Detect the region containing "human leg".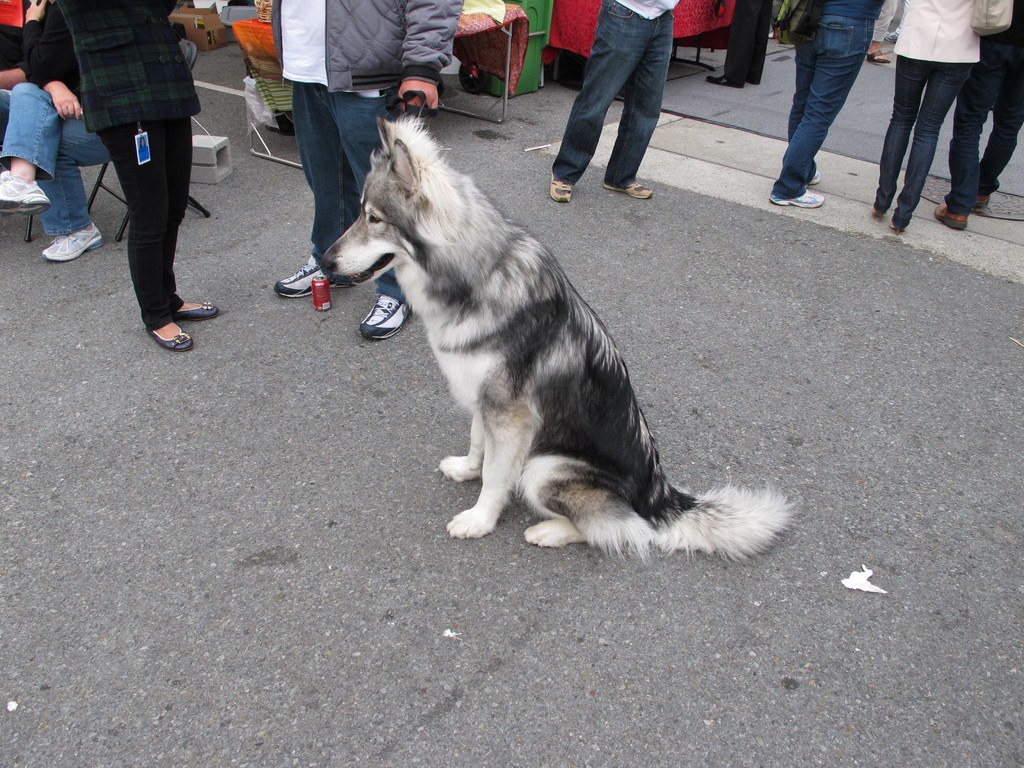
[x1=548, y1=0, x2=652, y2=205].
